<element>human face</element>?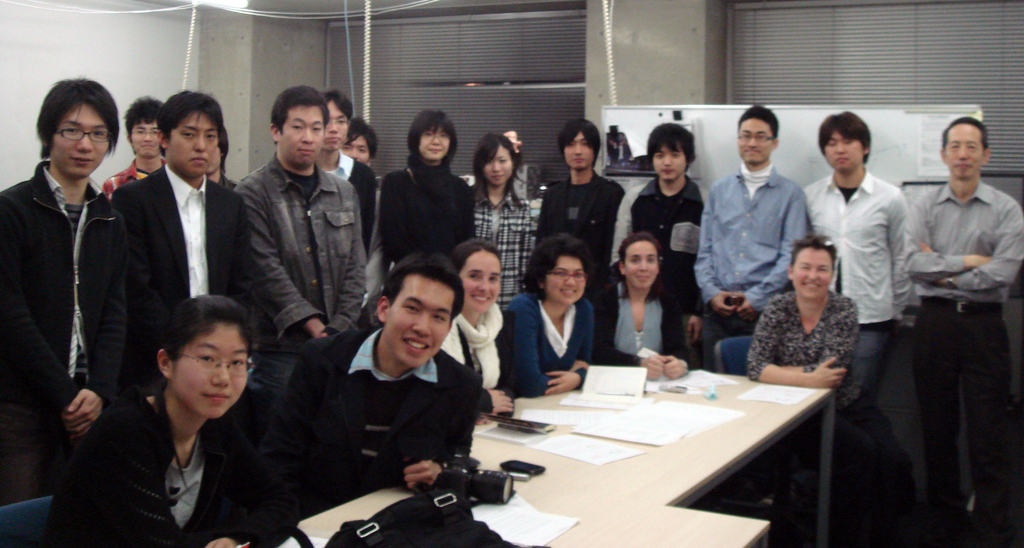
{"x1": 545, "y1": 255, "x2": 586, "y2": 308}
